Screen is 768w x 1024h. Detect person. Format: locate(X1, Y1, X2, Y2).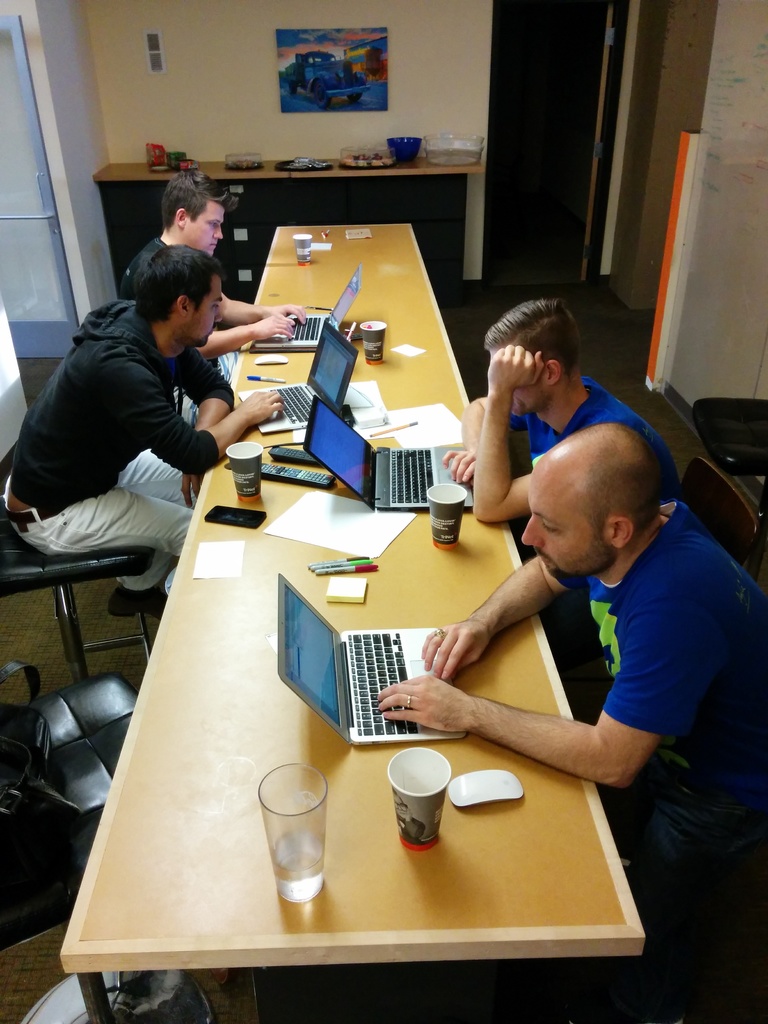
locate(129, 197, 312, 423).
